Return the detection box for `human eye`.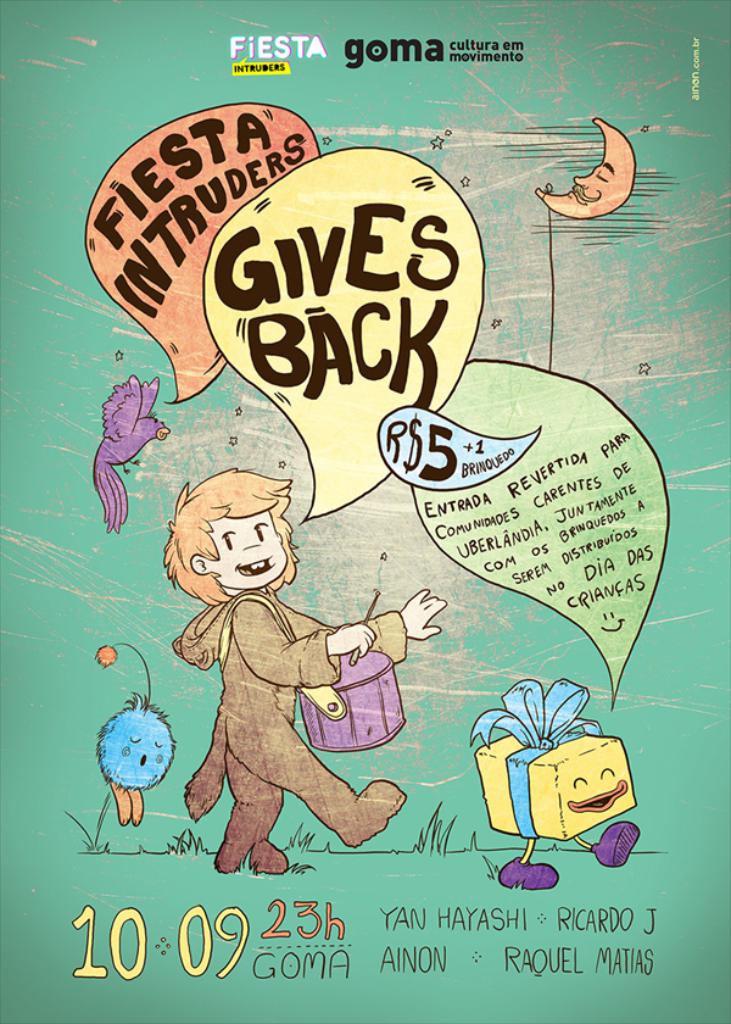
bbox=(251, 518, 269, 540).
